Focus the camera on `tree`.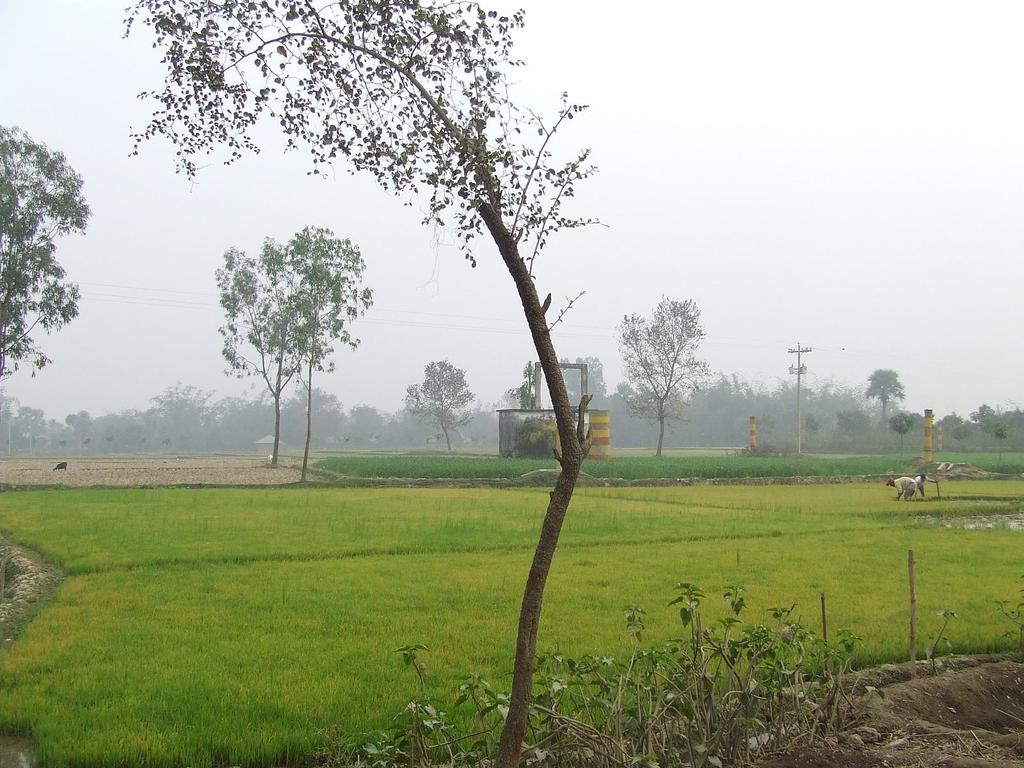
Focus region: pyautogui.locateOnScreen(986, 420, 1017, 458).
